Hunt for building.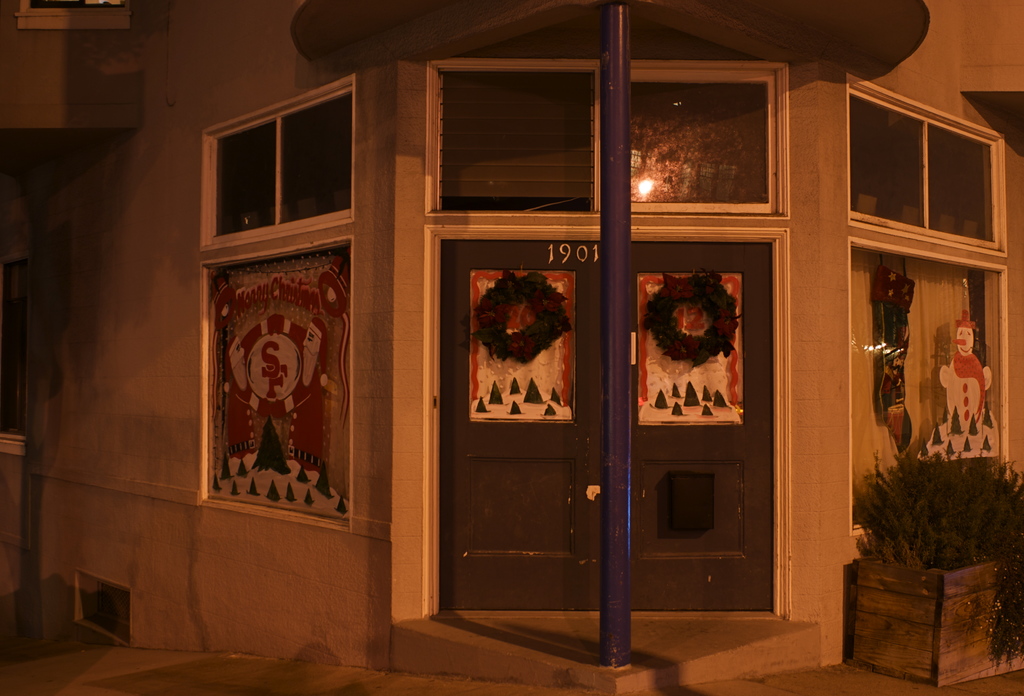
Hunted down at (x1=0, y1=0, x2=1023, y2=695).
